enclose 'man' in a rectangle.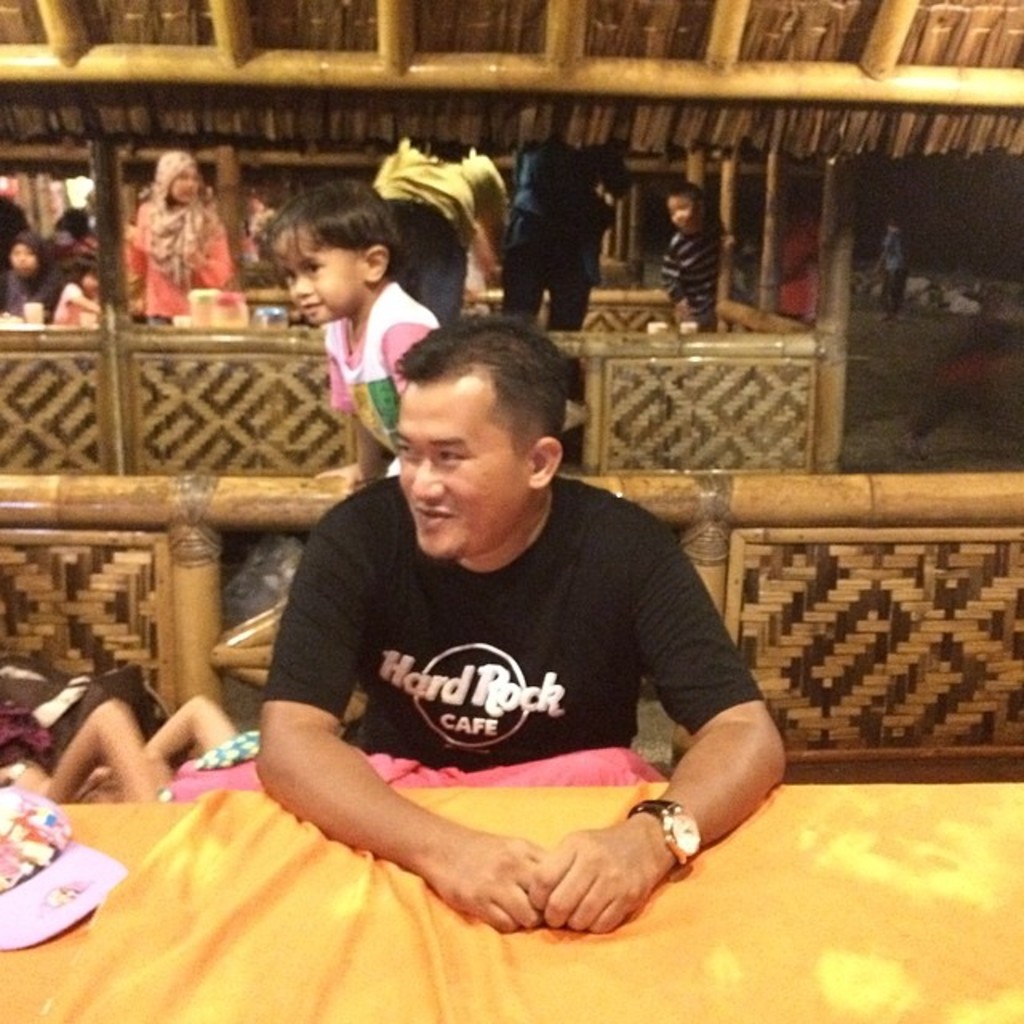
[left=258, top=310, right=784, bottom=946].
